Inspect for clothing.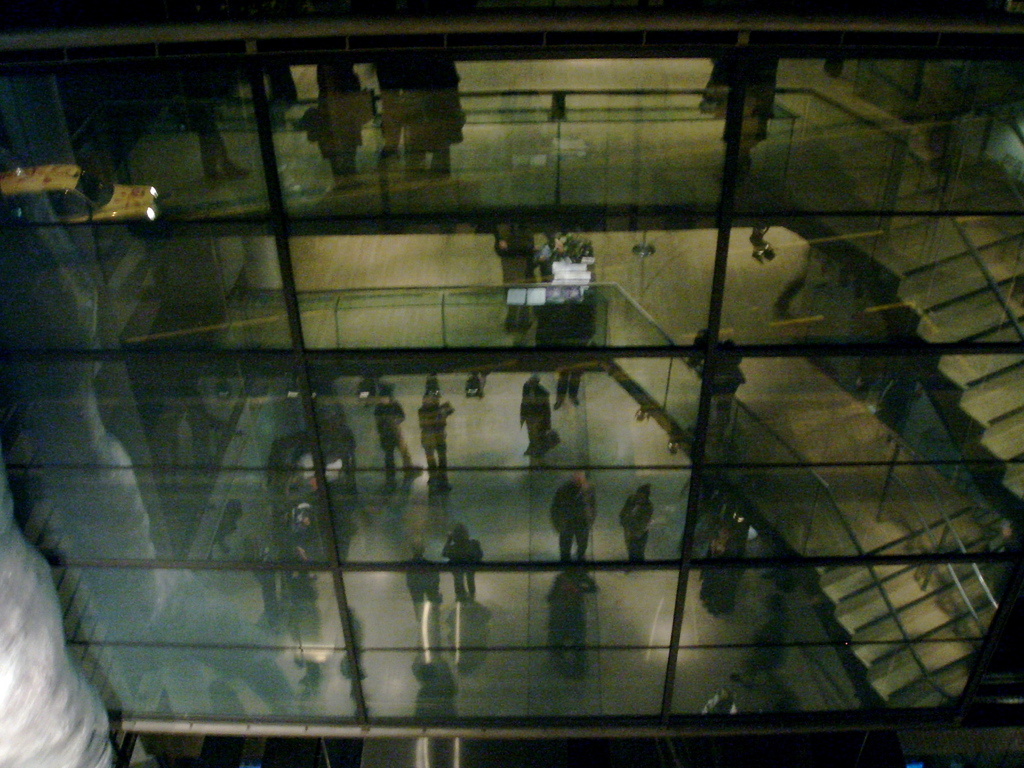
Inspection: bbox(186, 73, 244, 182).
